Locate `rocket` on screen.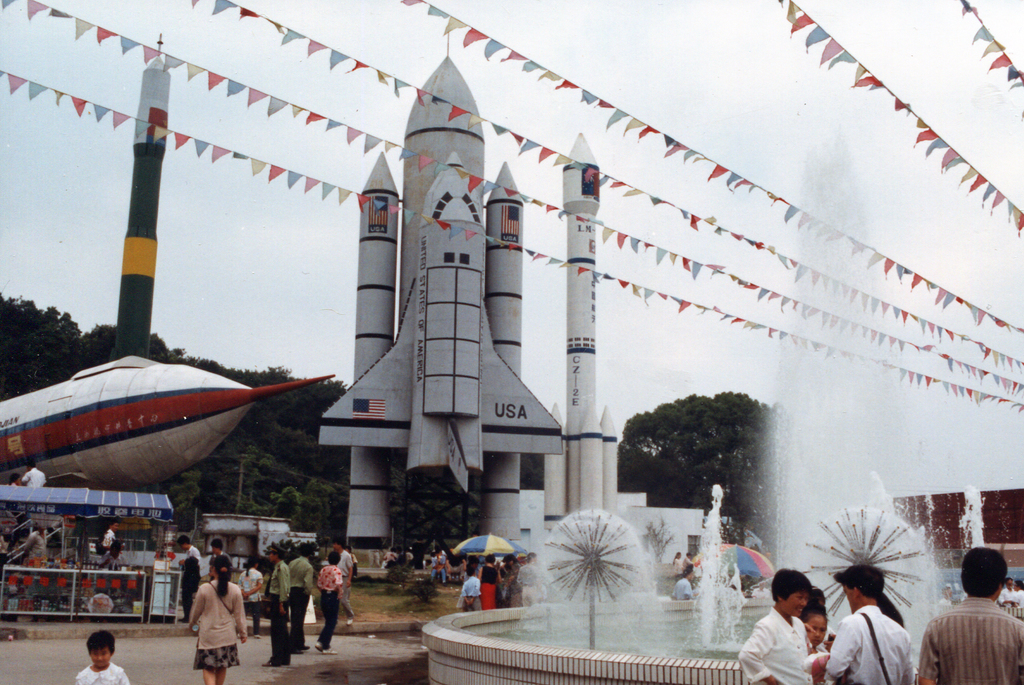
On screen at <box>0,357,331,490</box>.
